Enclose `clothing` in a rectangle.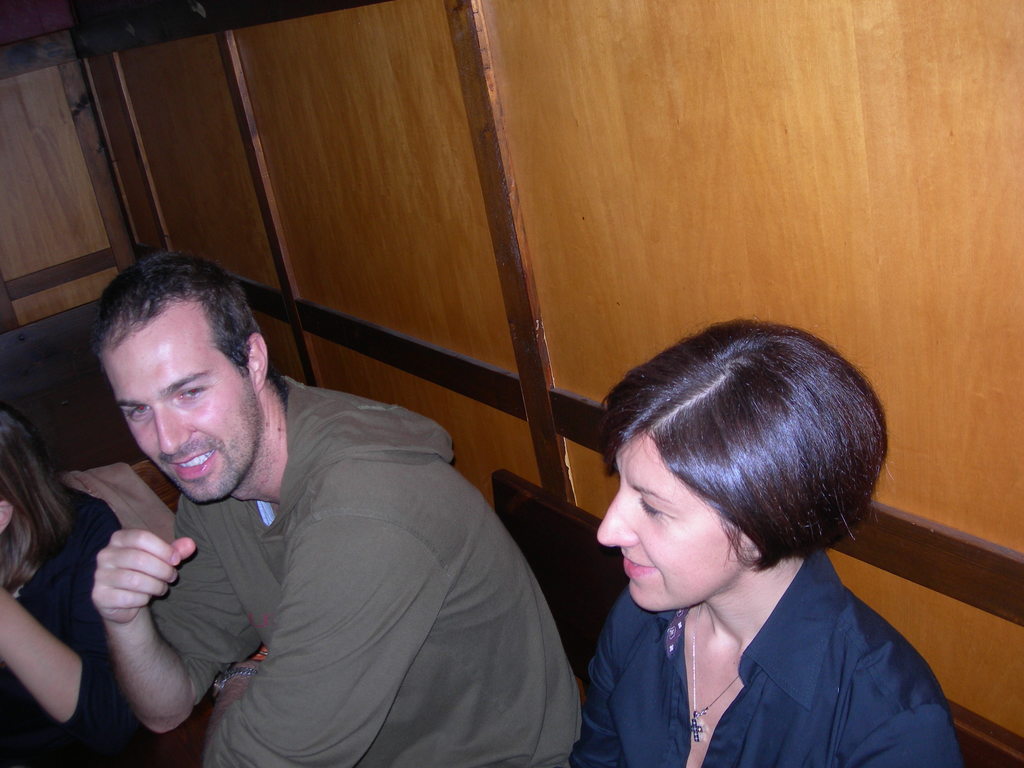
147 379 600 764.
